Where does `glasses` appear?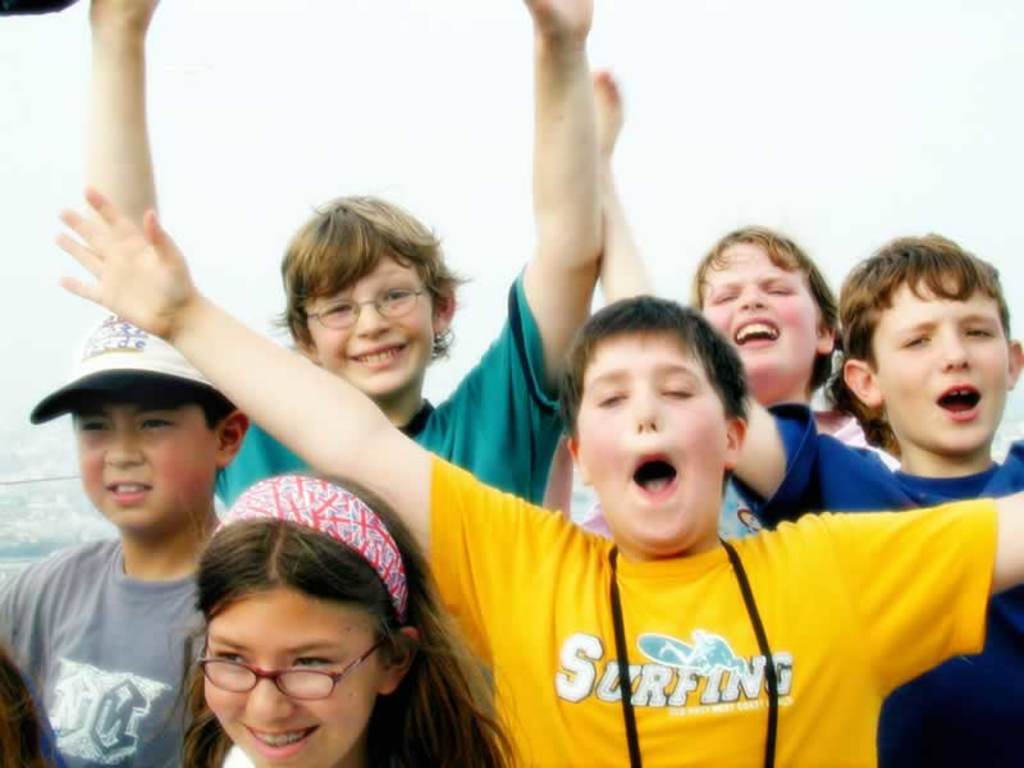
Appears at 302/280/426/333.
